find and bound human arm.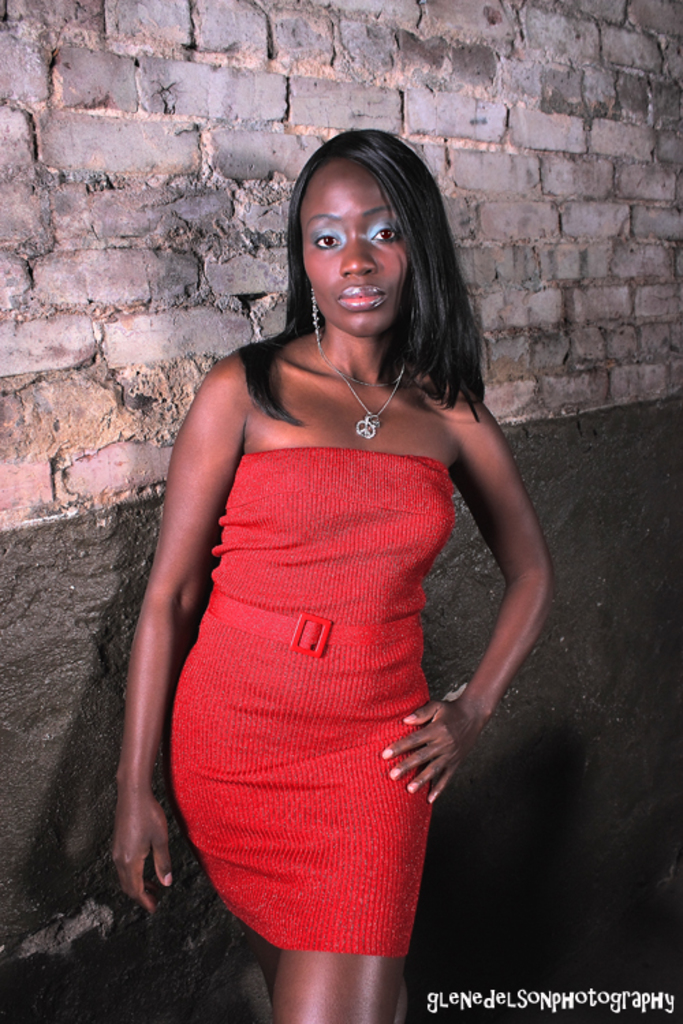
Bound: select_region(391, 354, 566, 837).
